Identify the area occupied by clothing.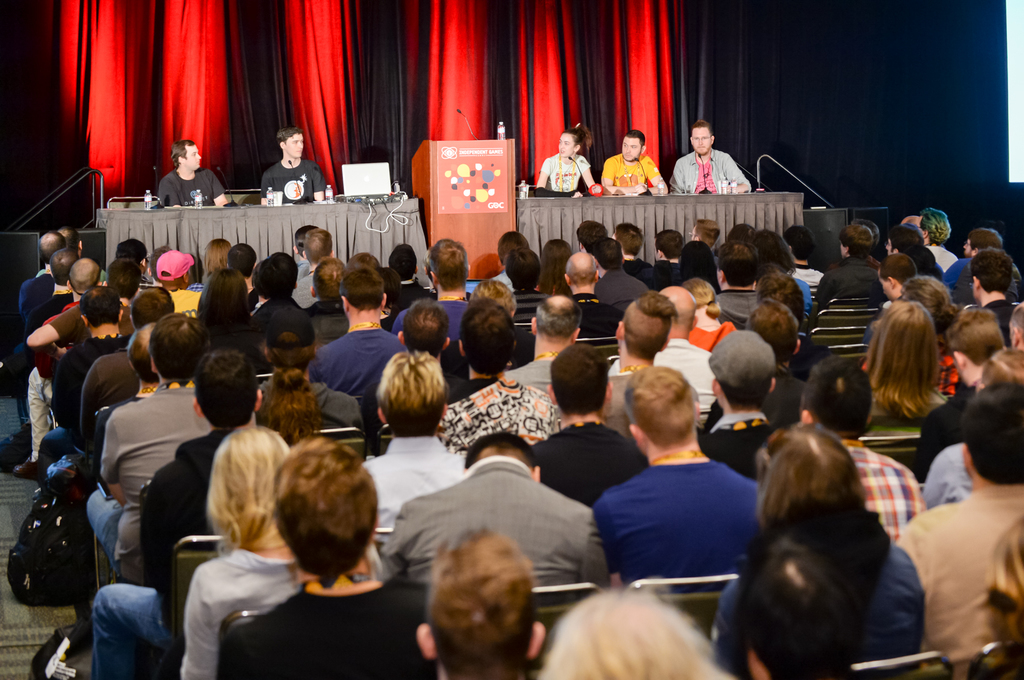
Area: (506, 356, 558, 397).
